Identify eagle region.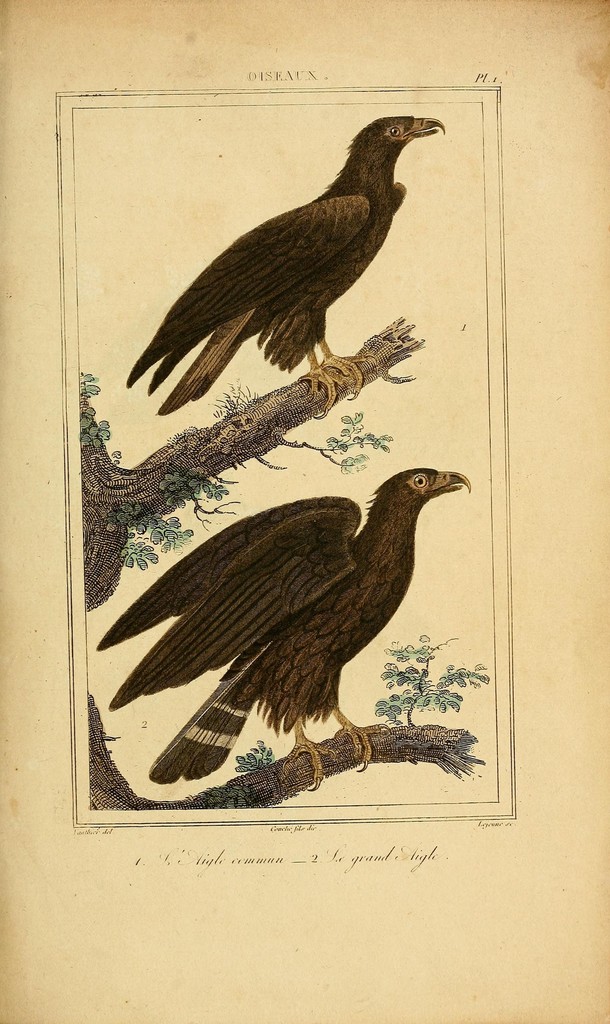
Region: (117, 111, 446, 414).
